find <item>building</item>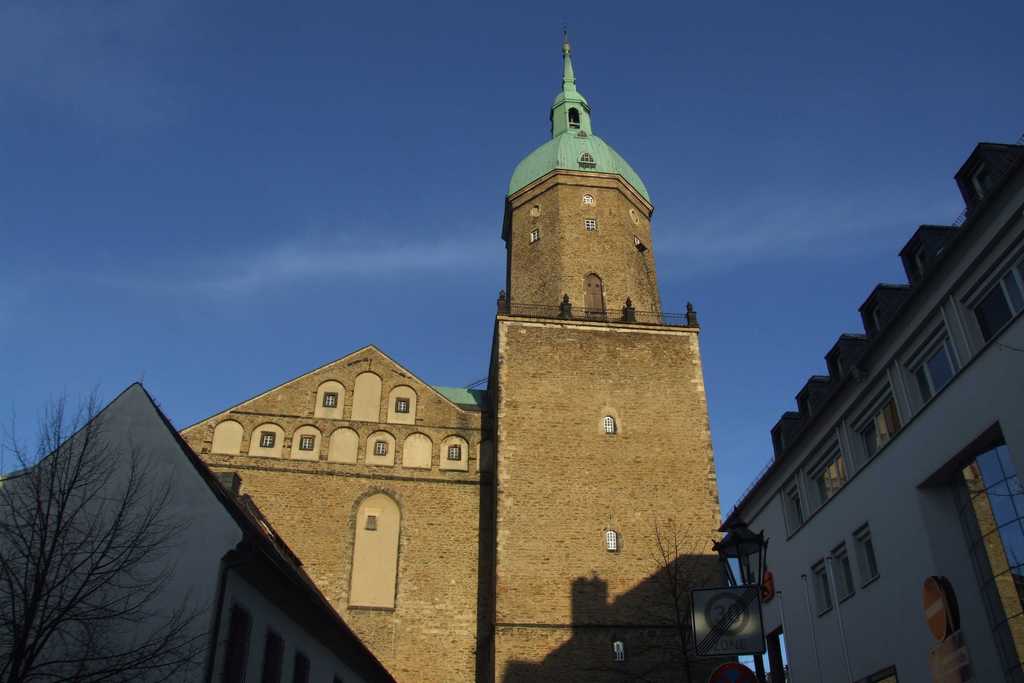
723 140 1023 682
